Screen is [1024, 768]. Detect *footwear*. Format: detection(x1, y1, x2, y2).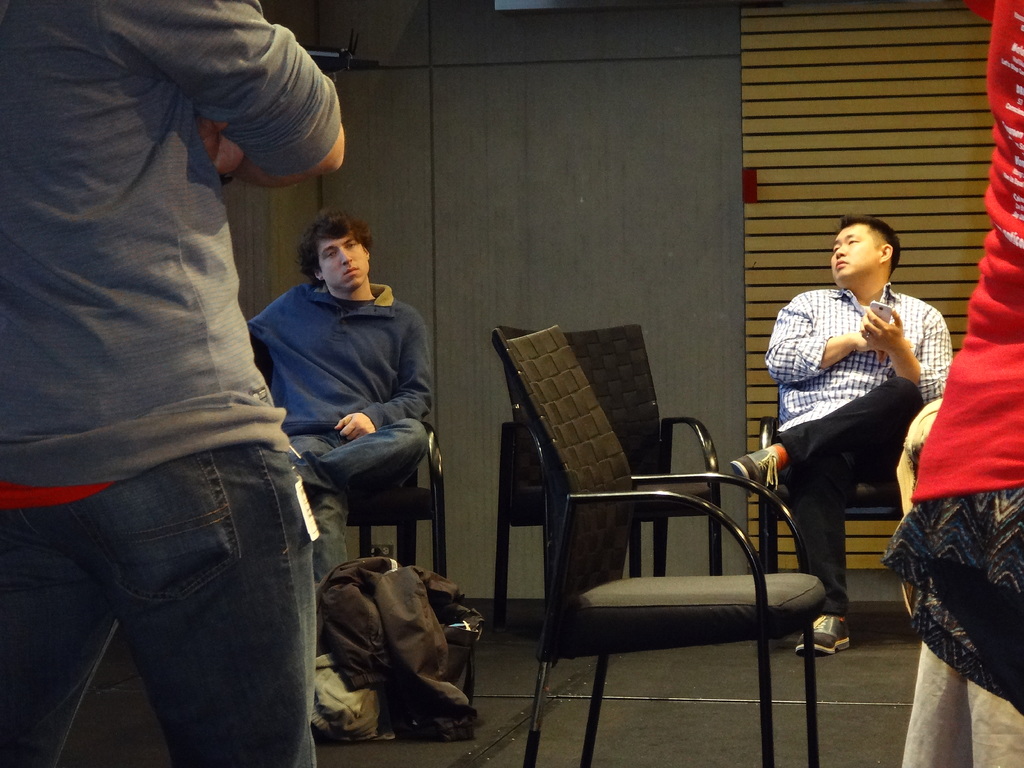
detection(795, 614, 852, 653).
